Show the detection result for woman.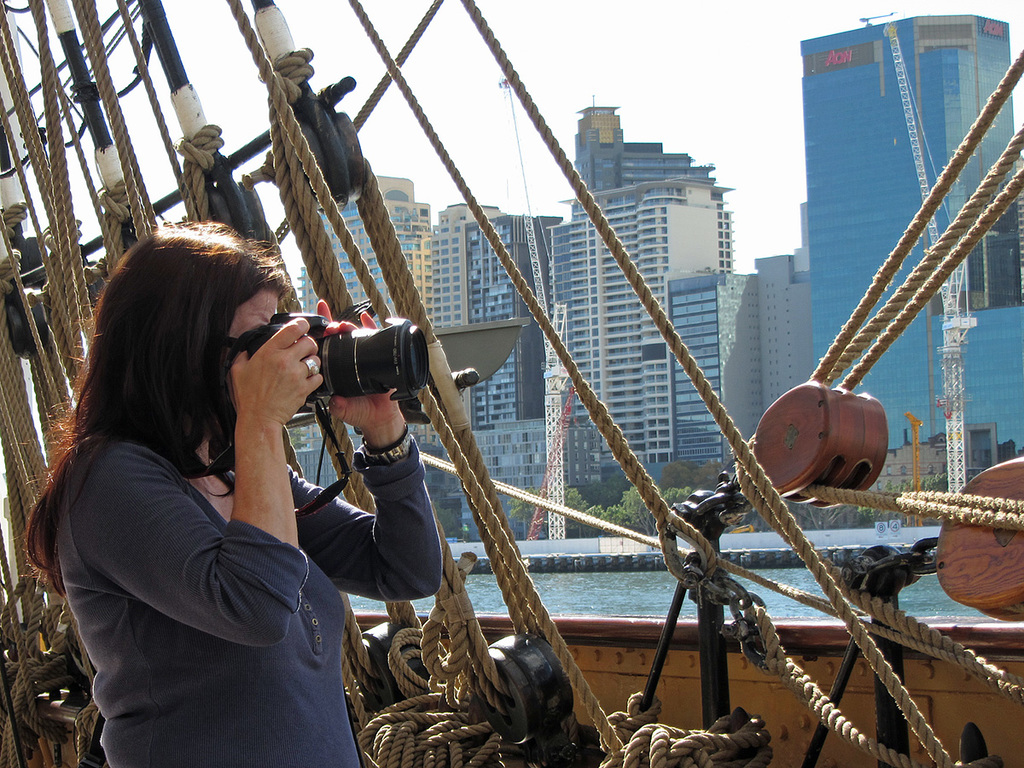
14 218 442 767.
